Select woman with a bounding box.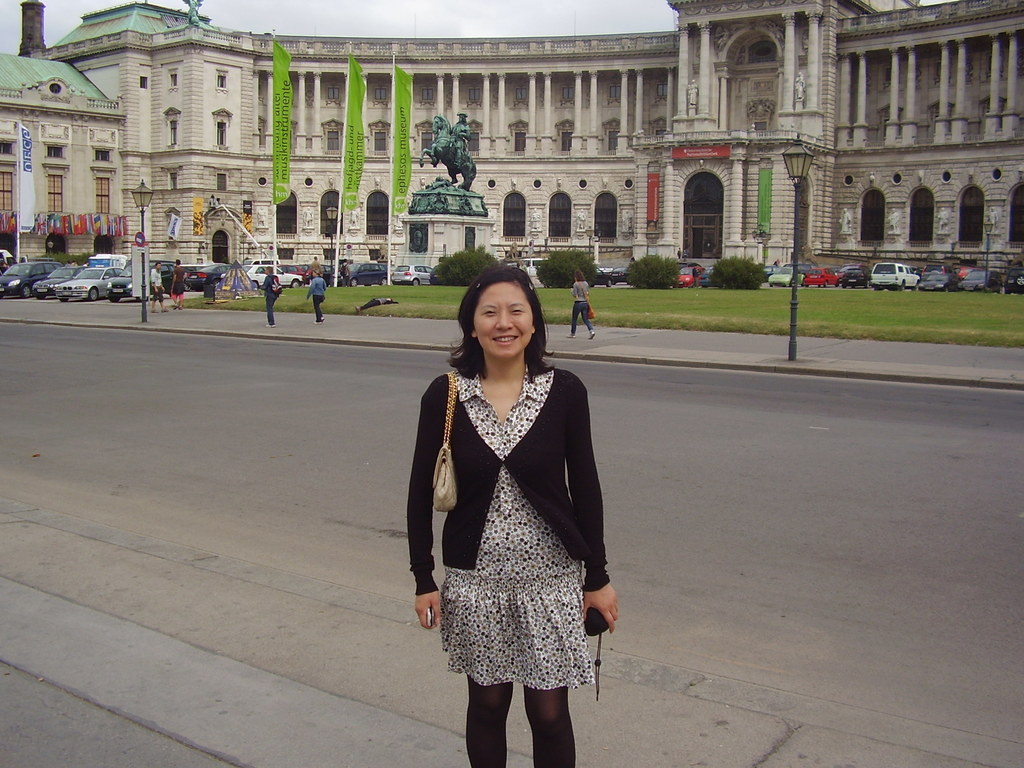
crop(568, 271, 599, 342).
